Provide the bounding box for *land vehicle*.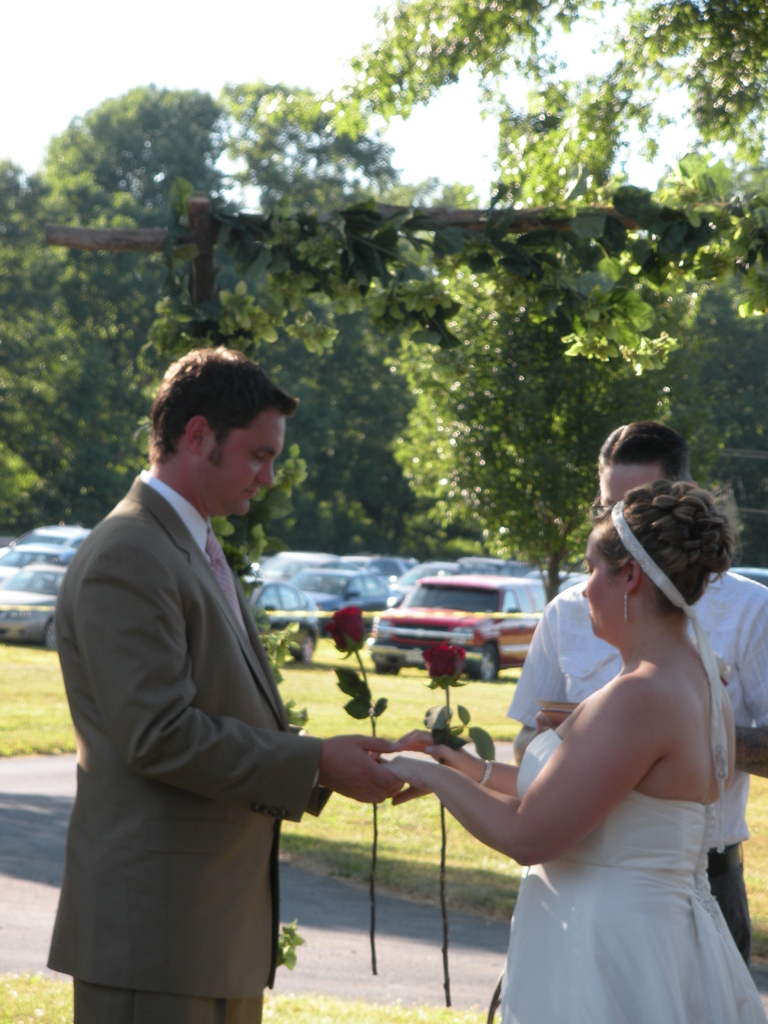
bbox=(0, 525, 93, 557).
